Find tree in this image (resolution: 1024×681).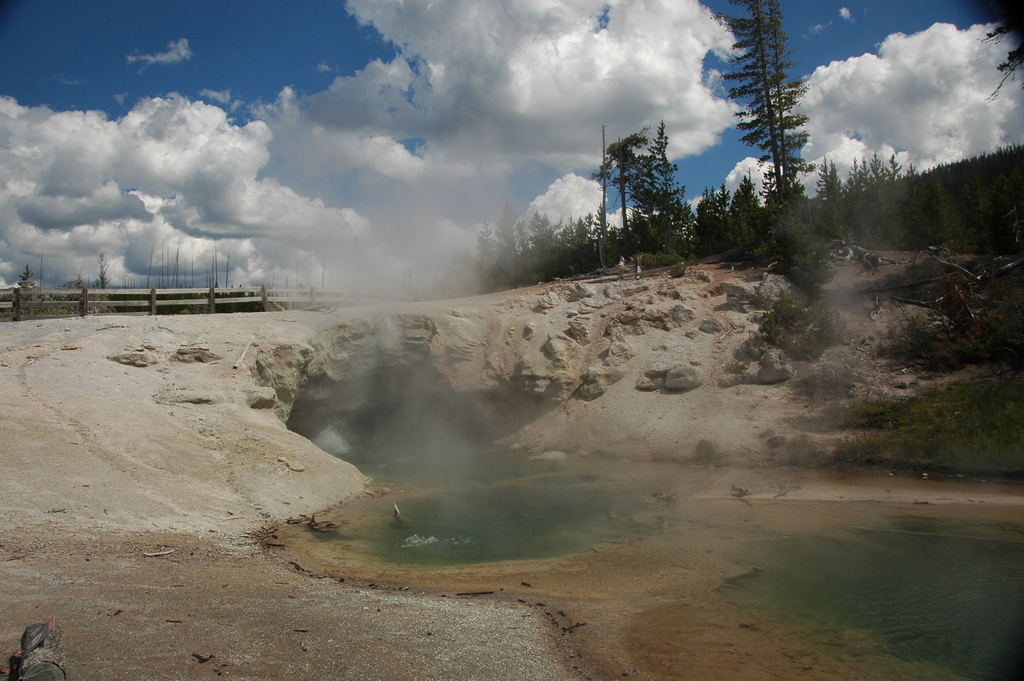
left=714, top=0, right=814, bottom=241.
